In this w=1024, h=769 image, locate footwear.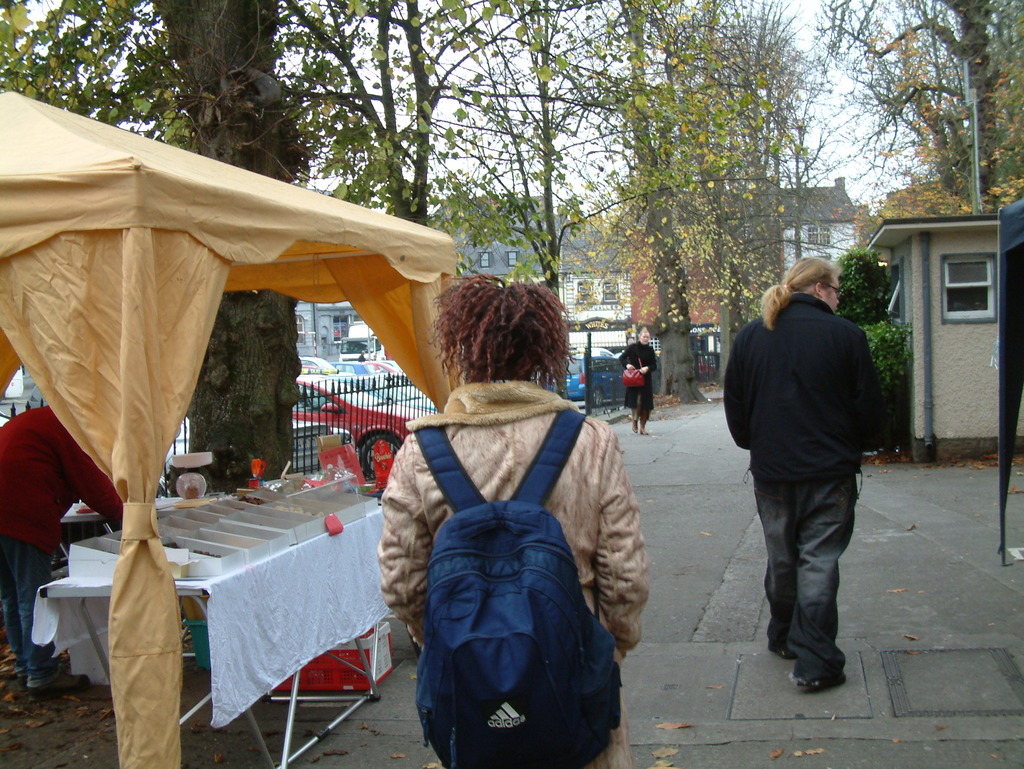
Bounding box: x1=794, y1=677, x2=848, y2=690.
